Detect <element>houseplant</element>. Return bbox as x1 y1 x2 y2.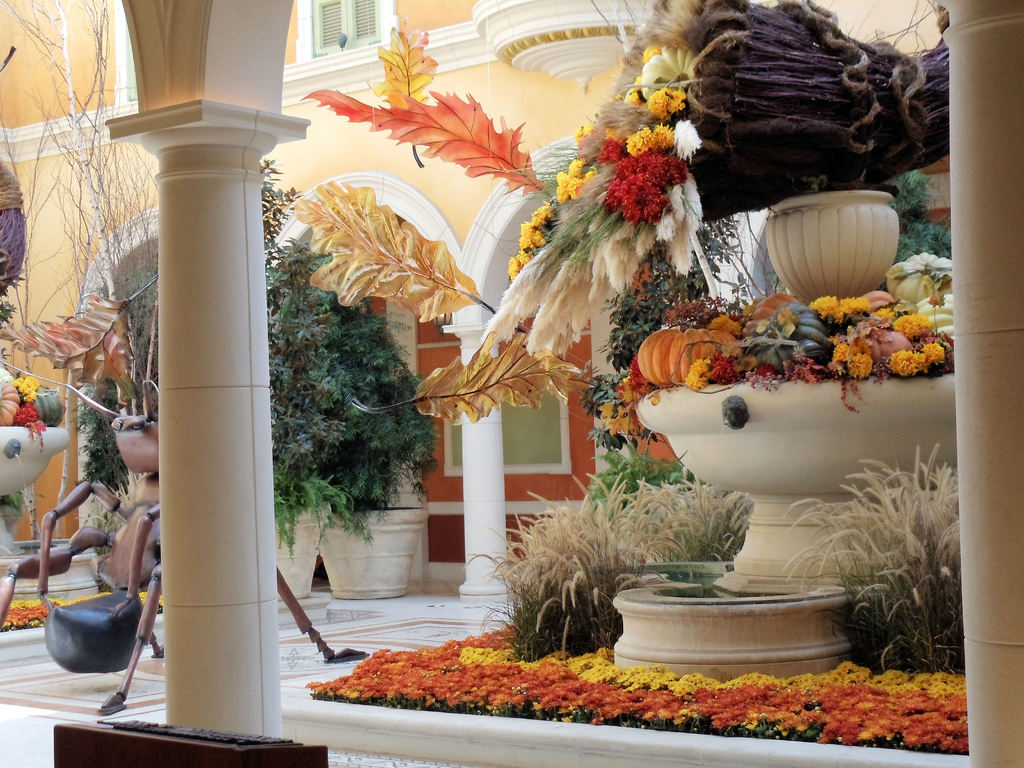
292 244 445 600.
